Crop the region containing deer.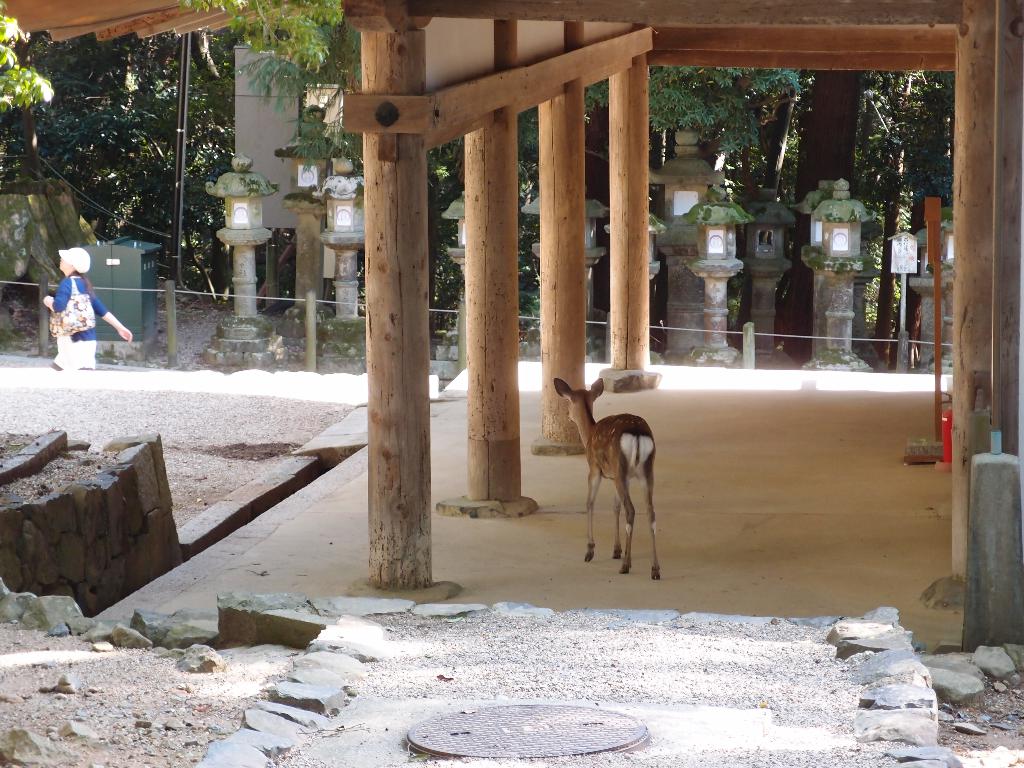
Crop region: left=553, top=378, right=659, bottom=581.
